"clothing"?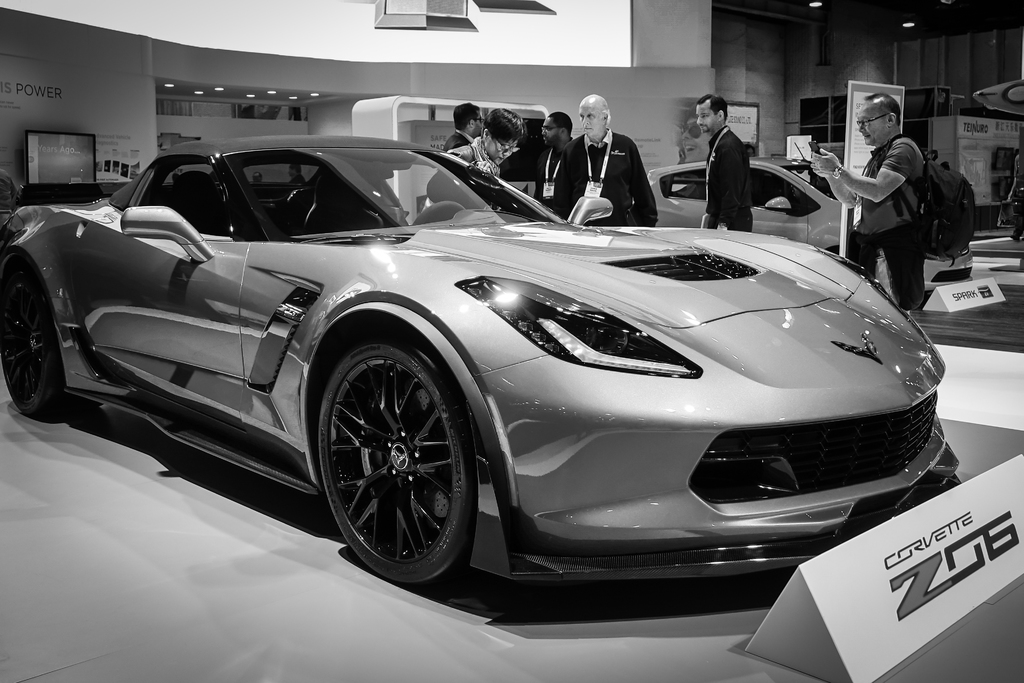
locate(836, 120, 979, 294)
